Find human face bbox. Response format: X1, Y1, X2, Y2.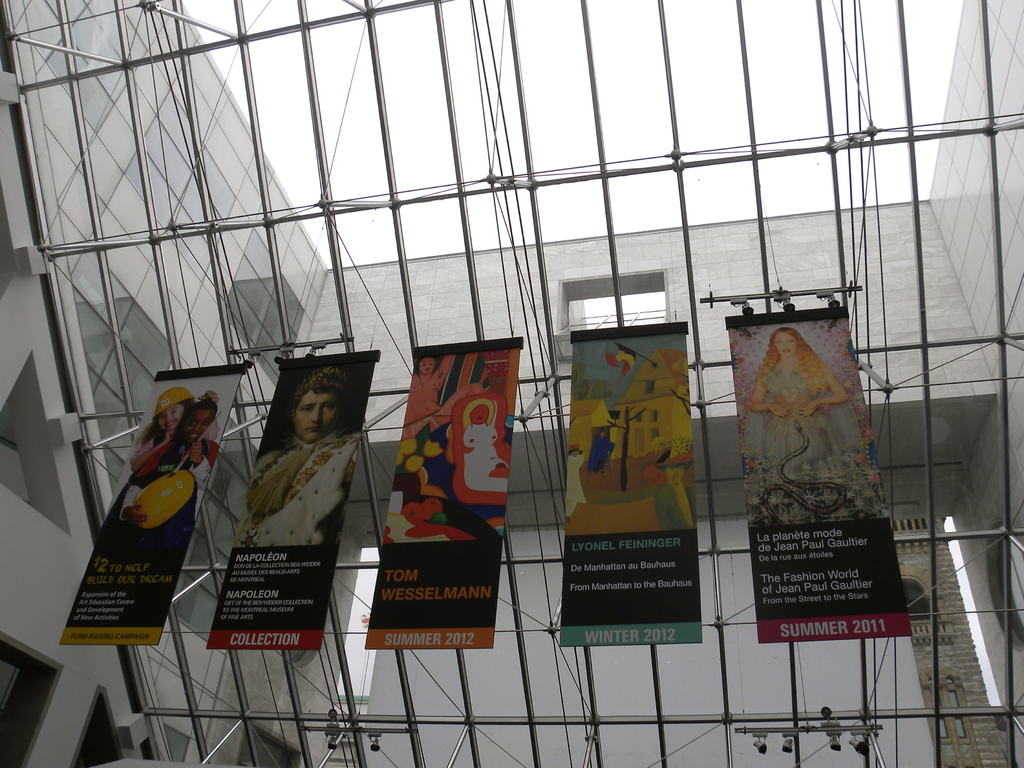
774, 333, 794, 360.
